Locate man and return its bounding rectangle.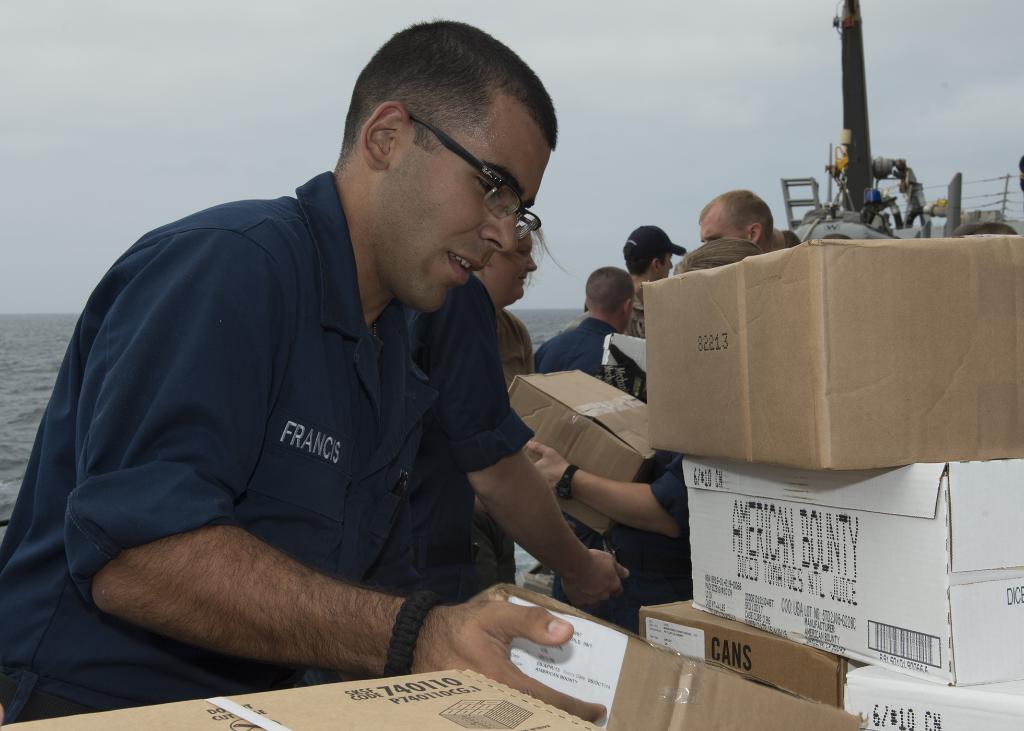
x1=700 y1=185 x2=779 y2=256.
